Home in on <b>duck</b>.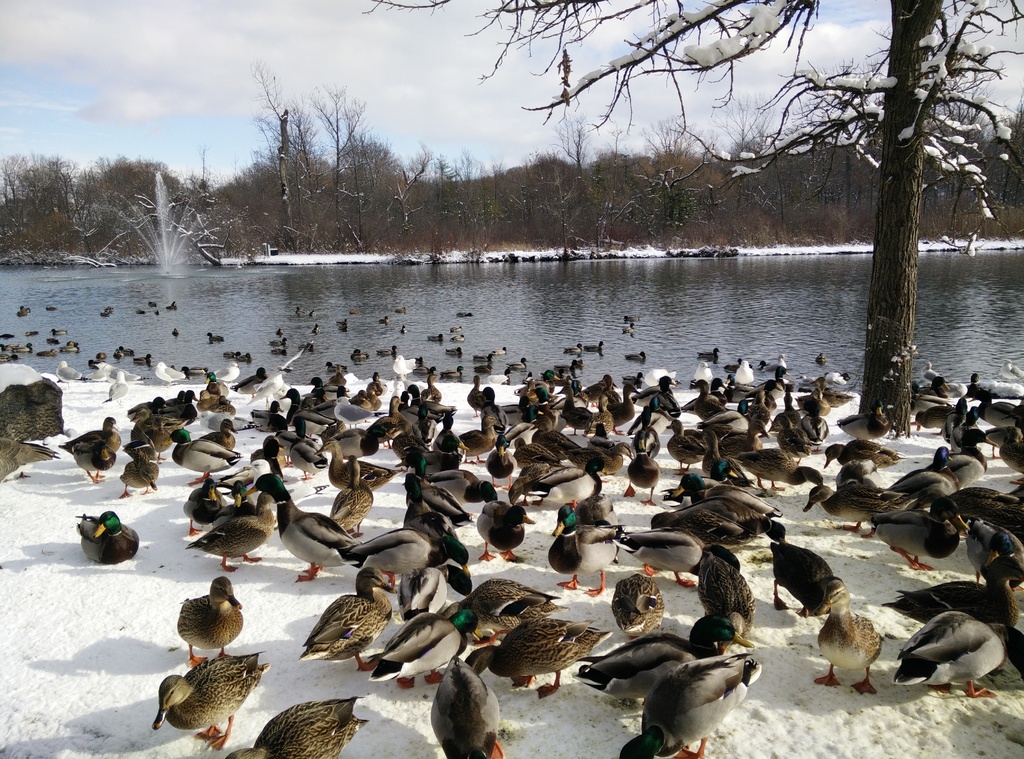
Homed in at bbox(965, 525, 1023, 610).
